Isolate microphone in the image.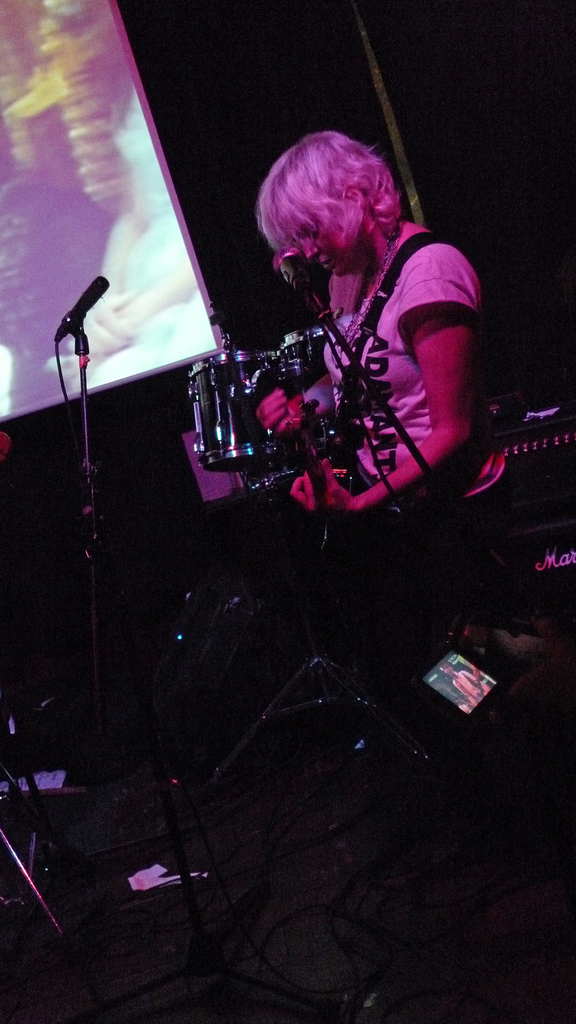
Isolated region: <bbox>268, 249, 313, 300</bbox>.
